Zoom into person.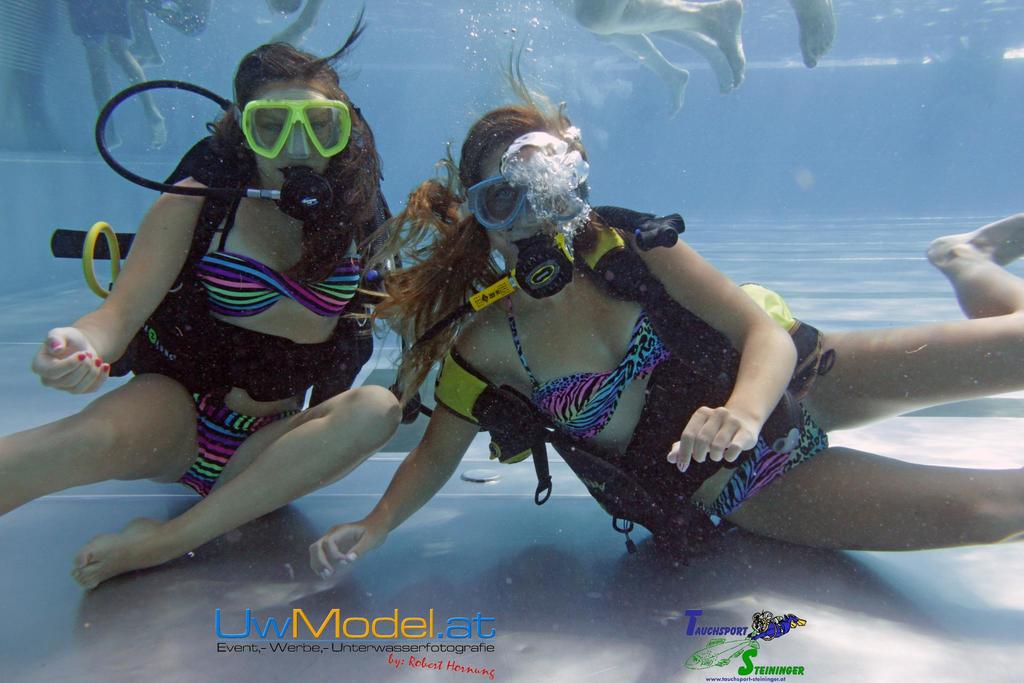
Zoom target: 0,0,410,587.
